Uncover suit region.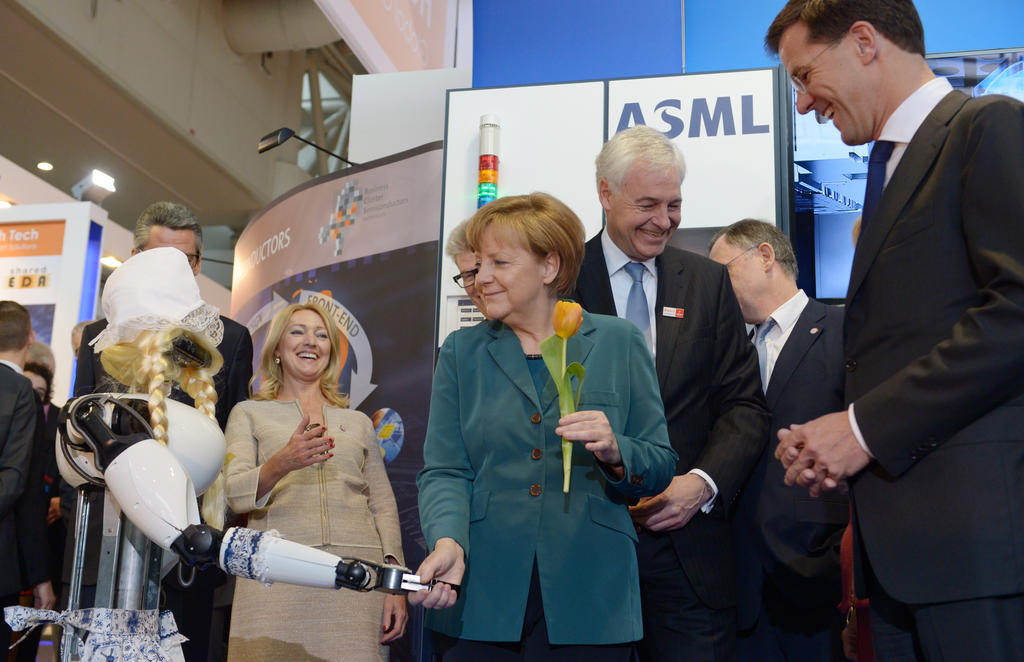
Uncovered: x1=413, y1=294, x2=680, y2=661.
